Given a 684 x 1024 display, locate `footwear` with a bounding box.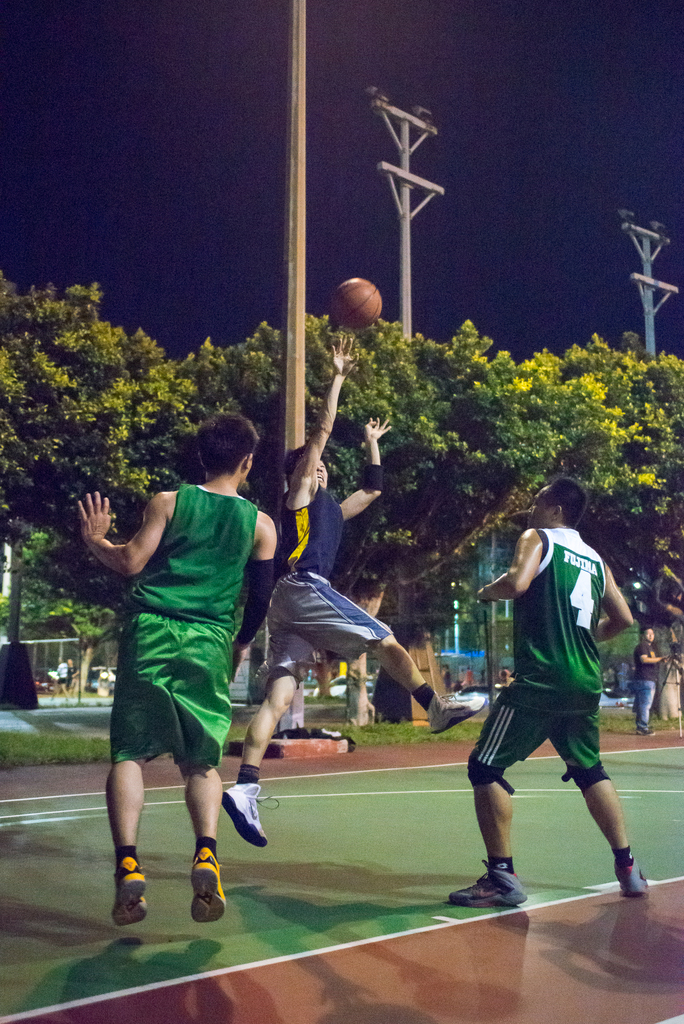
Located: 632, 725, 651, 737.
